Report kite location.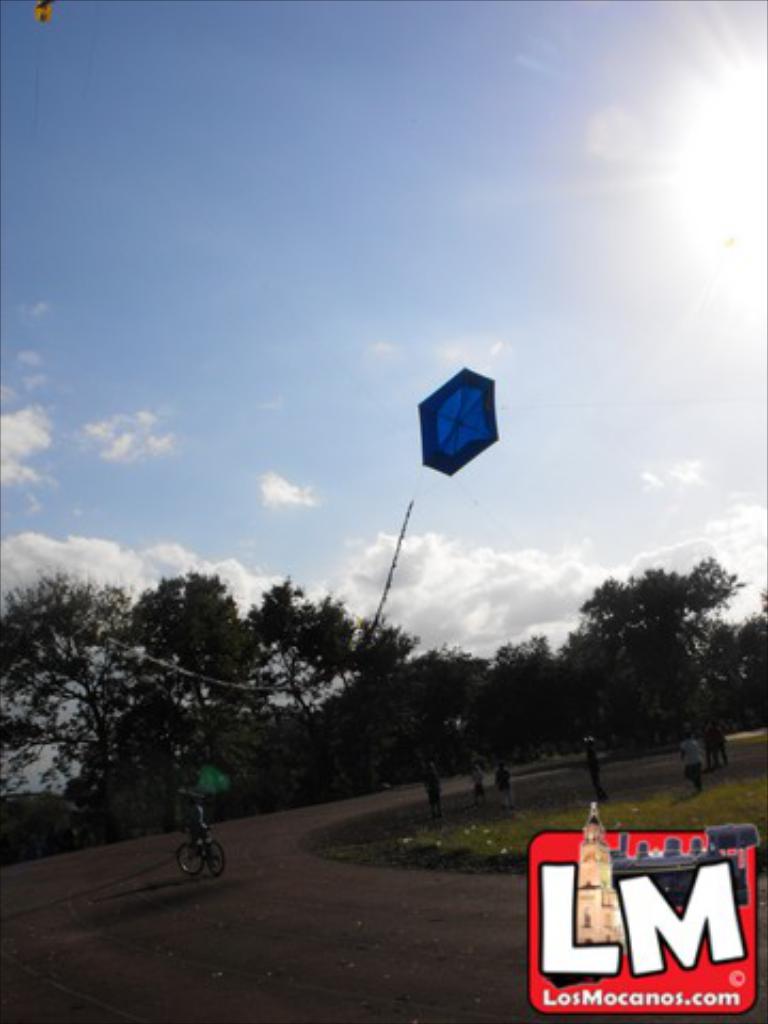
Report: <region>34, 0, 53, 21</region>.
